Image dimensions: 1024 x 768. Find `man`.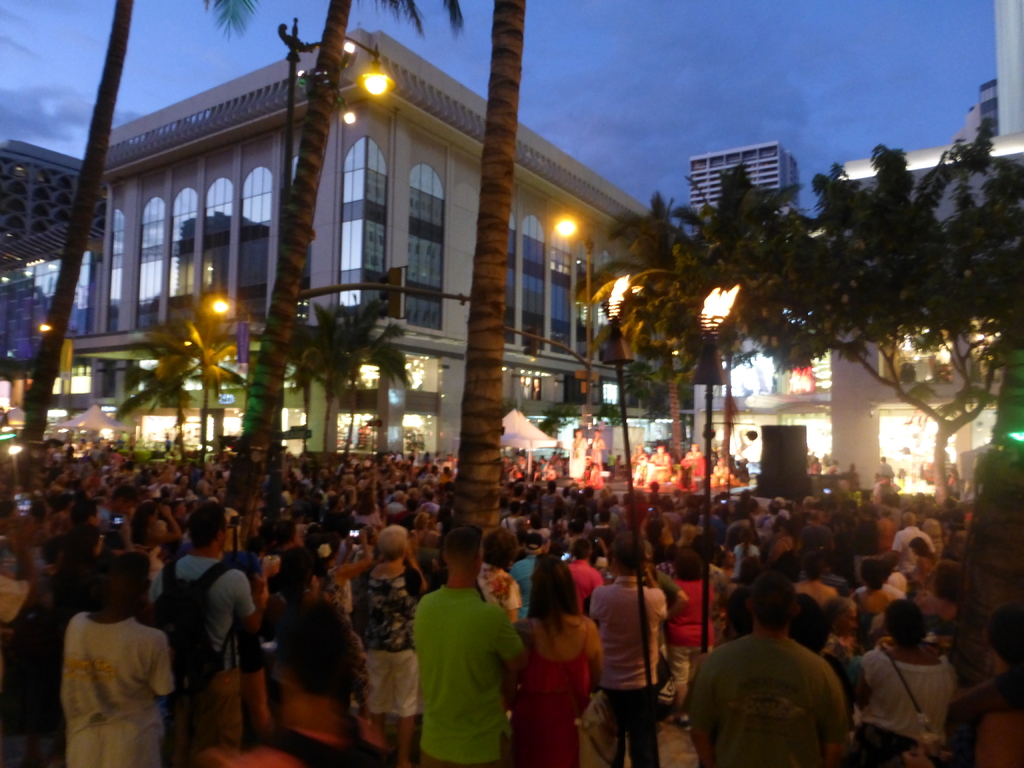
(x1=410, y1=526, x2=524, y2=764).
